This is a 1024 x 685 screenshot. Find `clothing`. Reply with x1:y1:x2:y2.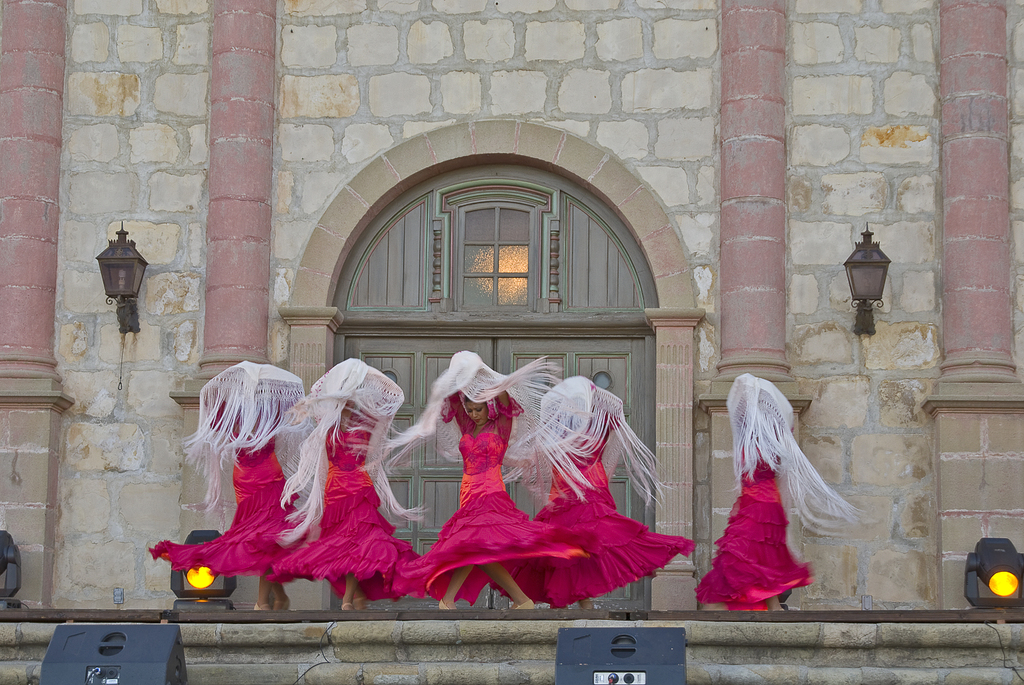
275:363:421:590.
